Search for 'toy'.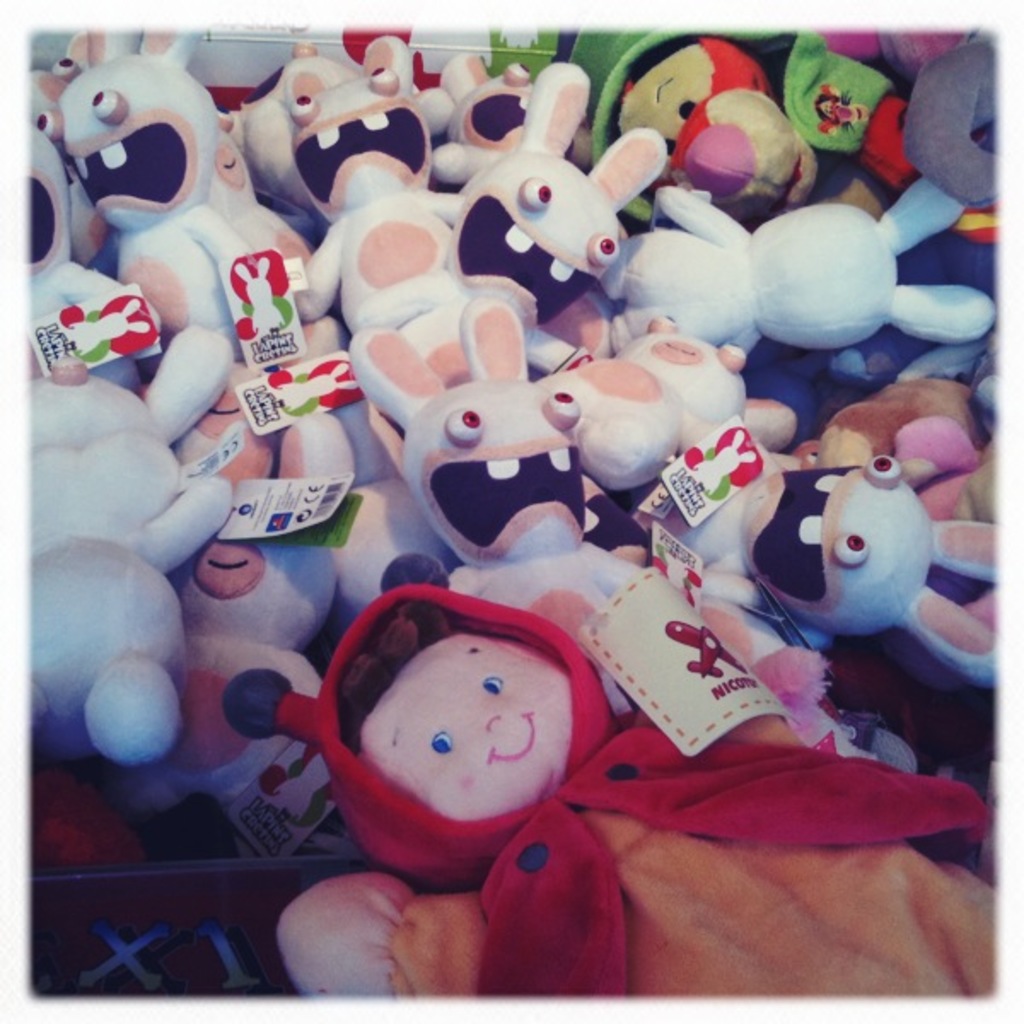
Found at box(275, 573, 997, 1000).
